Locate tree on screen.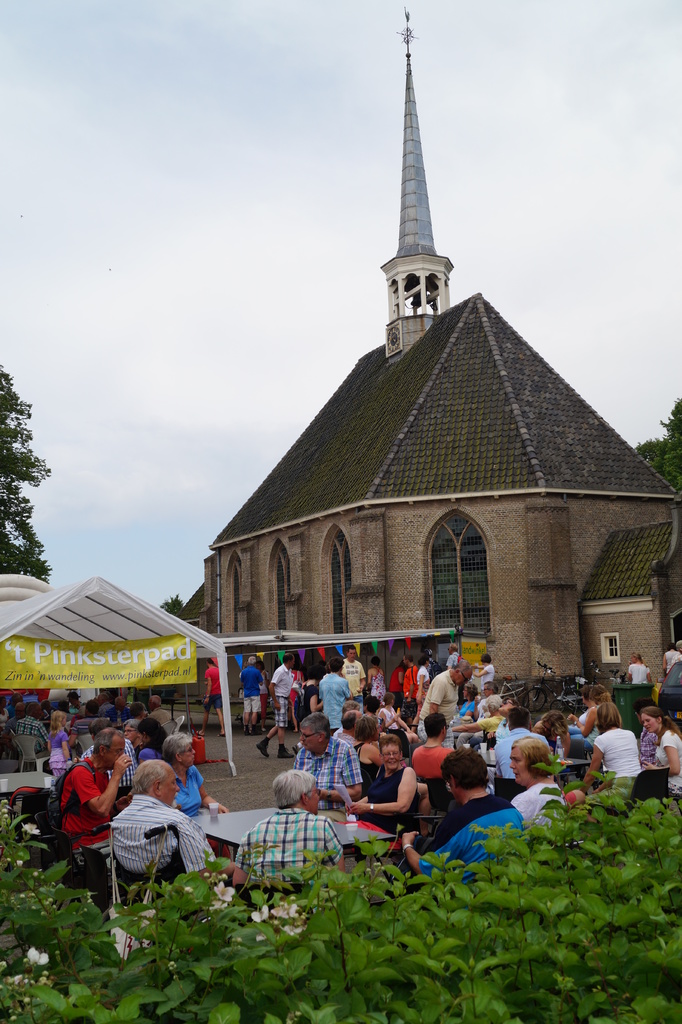
On screen at pyautogui.locateOnScreen(654, 397, 681, 519).
